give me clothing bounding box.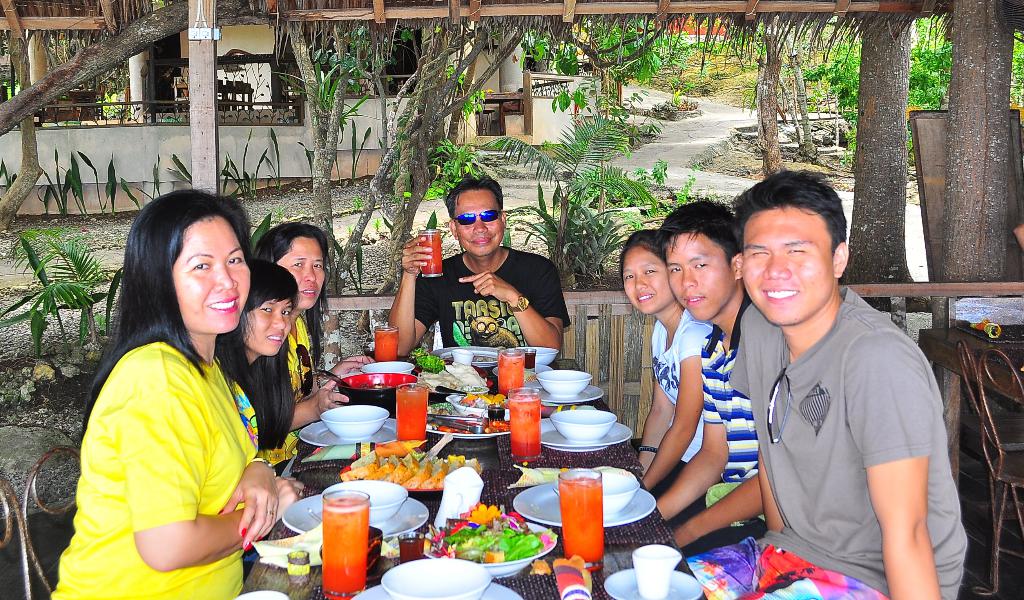
225,354,296,479.
